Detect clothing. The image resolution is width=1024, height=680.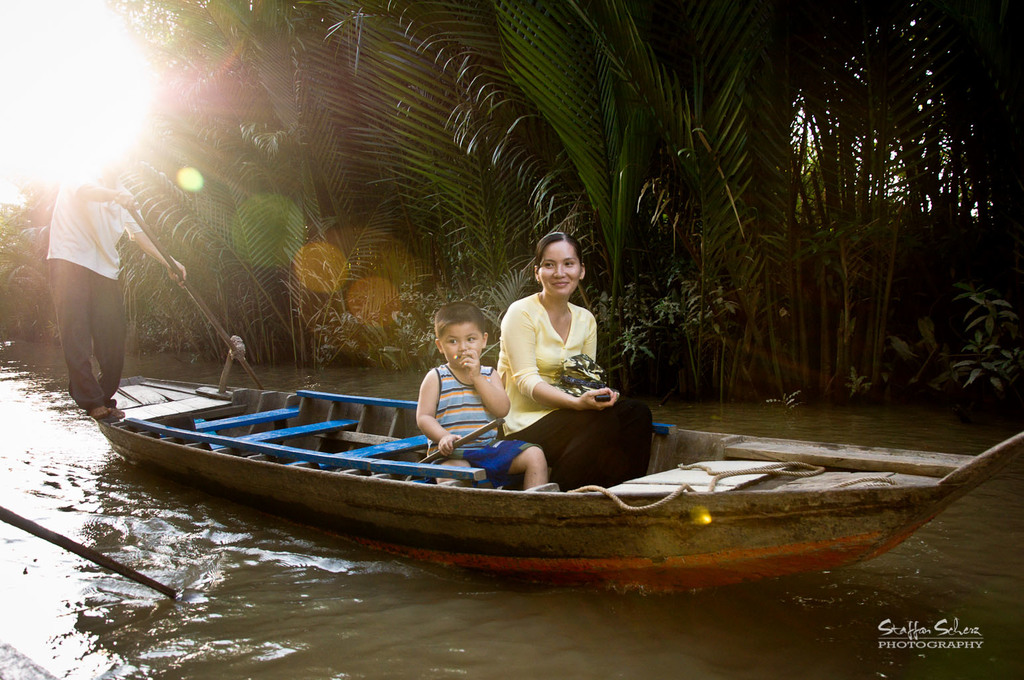
493, 286, 653, 495.
